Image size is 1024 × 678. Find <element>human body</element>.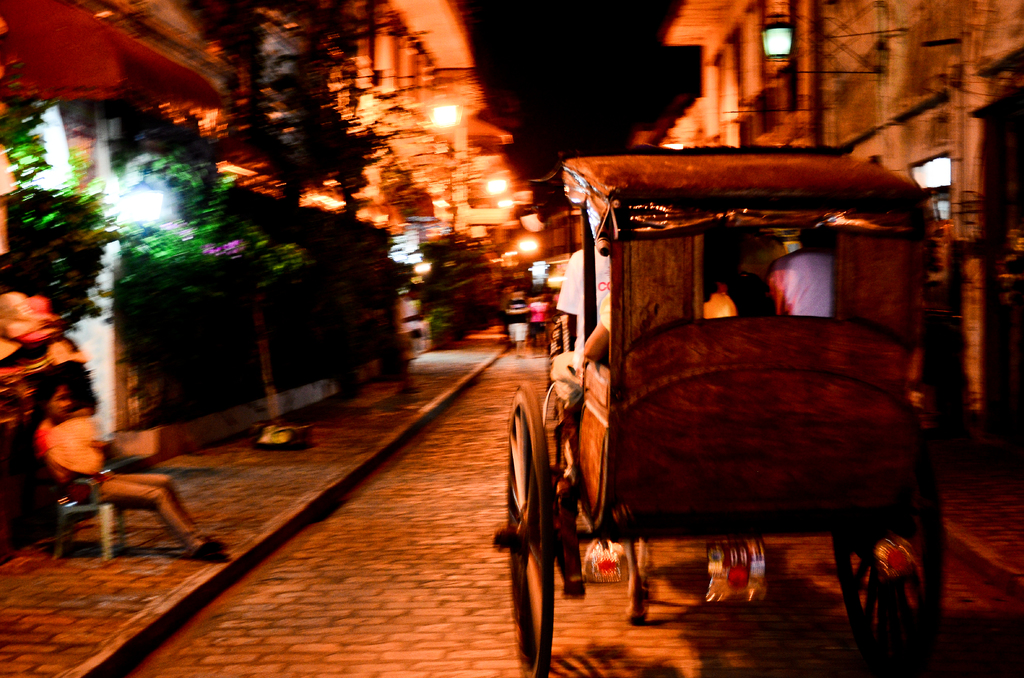
box=[500, 295, 531, 348].
